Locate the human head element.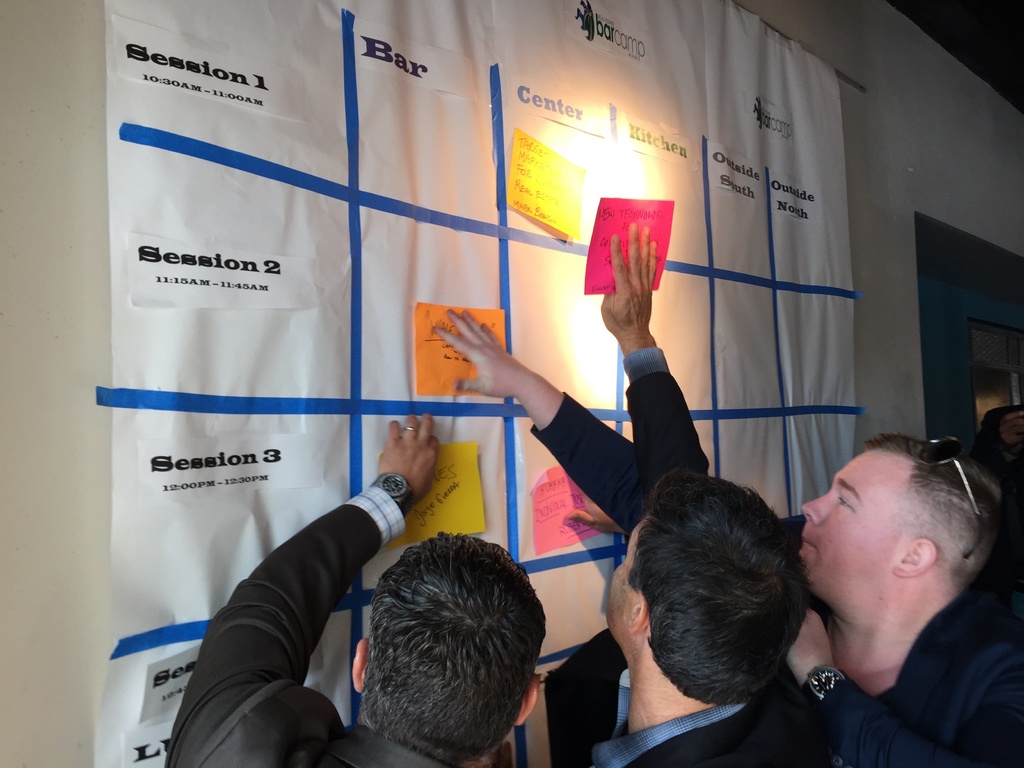
Element bbox: crop(792, 434, 1021, 655).
